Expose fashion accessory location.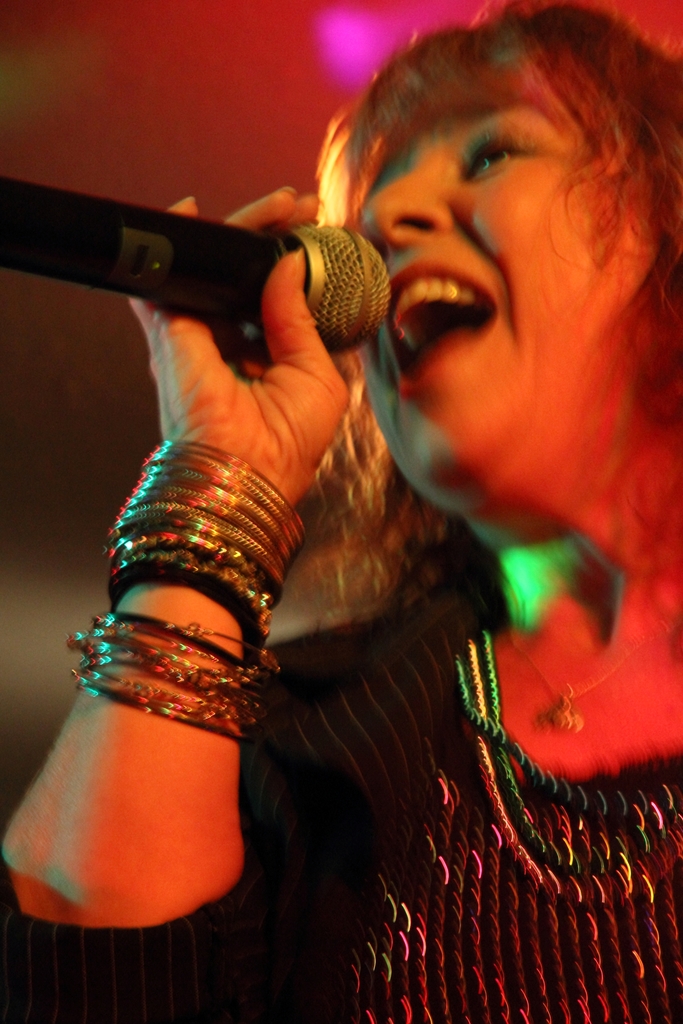
Exposed at box(452, 616, 682, 905).
